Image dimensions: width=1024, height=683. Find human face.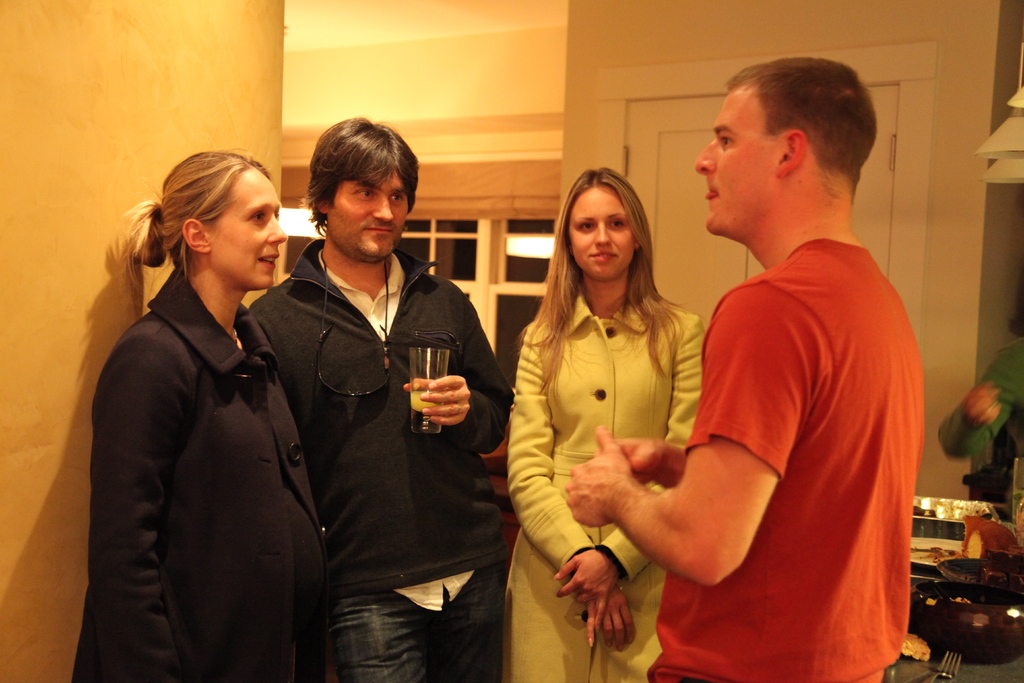
bbox=(205, 168, 287, 290).
